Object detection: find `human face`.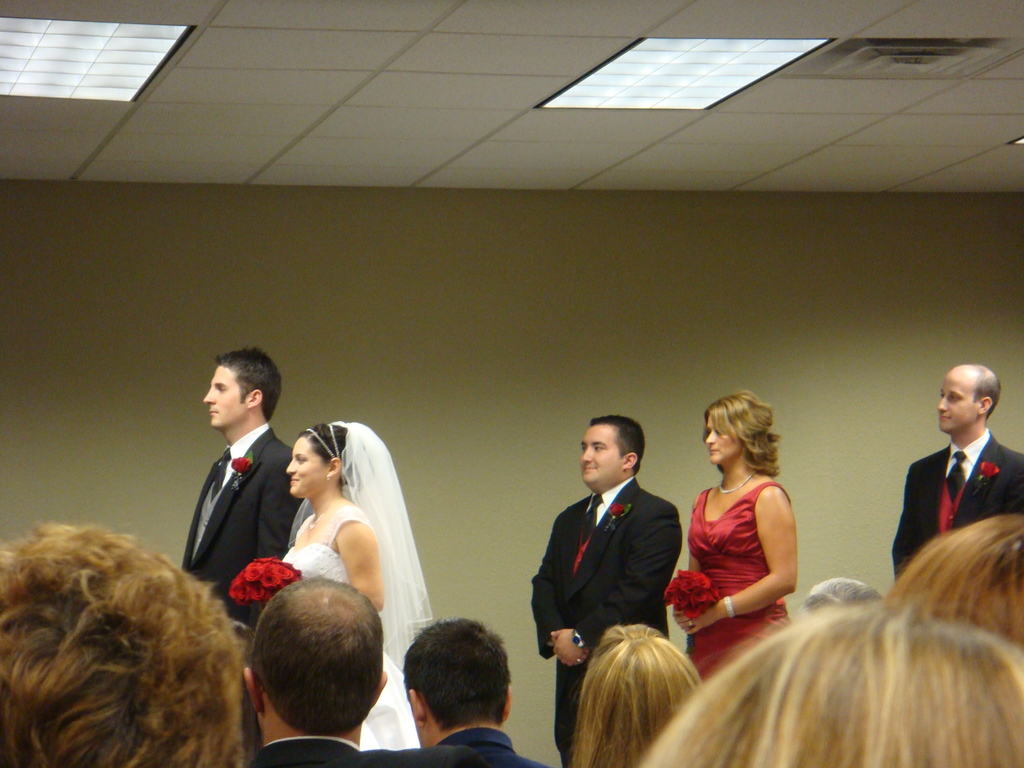
[left=285, top=436, right=330, bottom=500].
